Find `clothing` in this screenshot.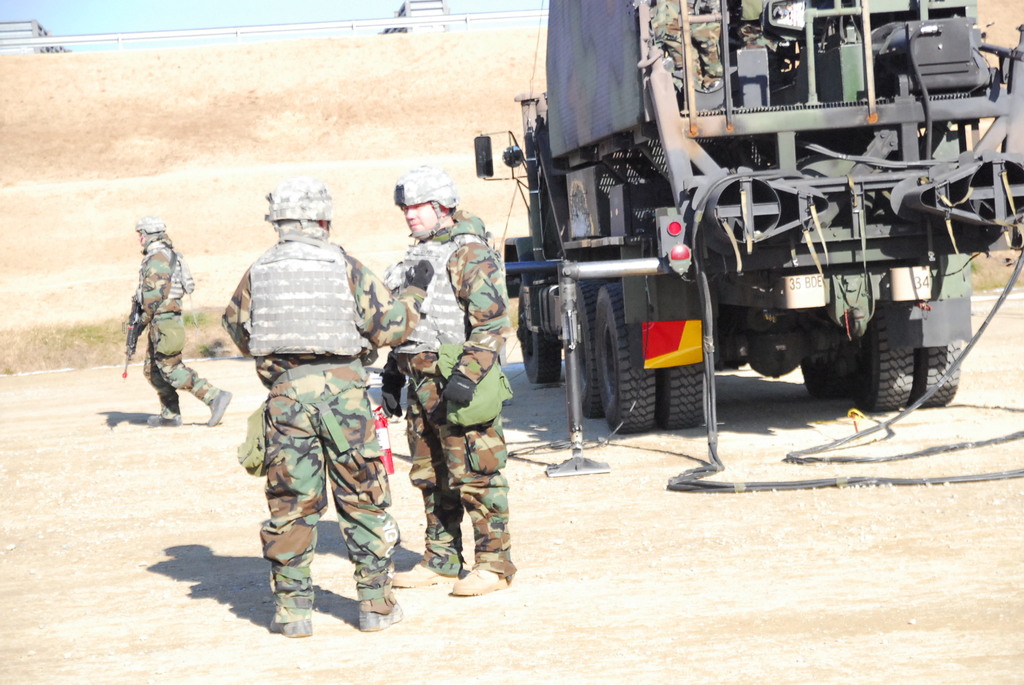
The bounding box for `clothing` is {"x1": 240, "y1": 343, "x2": 410, "y2": 627}.
